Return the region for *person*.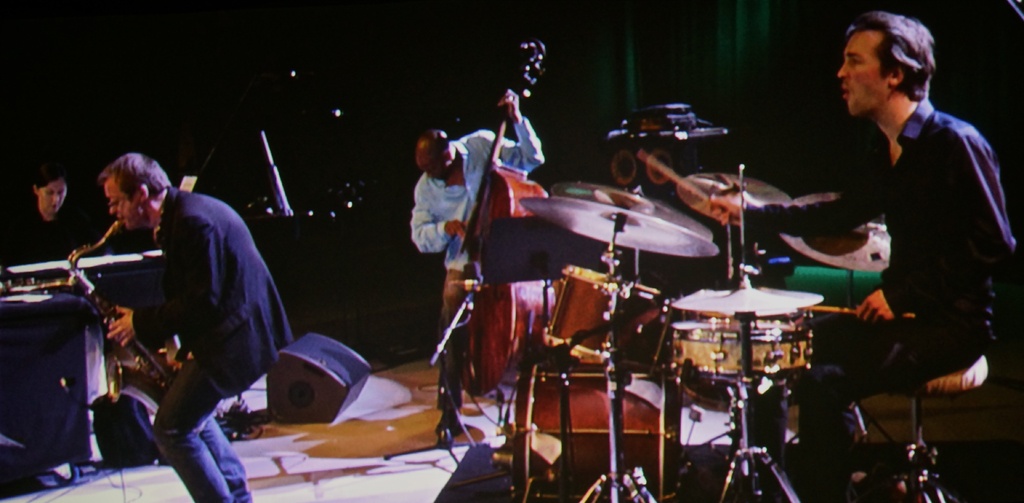
(x1=755, y1=8, x2=1020, y2=502).
